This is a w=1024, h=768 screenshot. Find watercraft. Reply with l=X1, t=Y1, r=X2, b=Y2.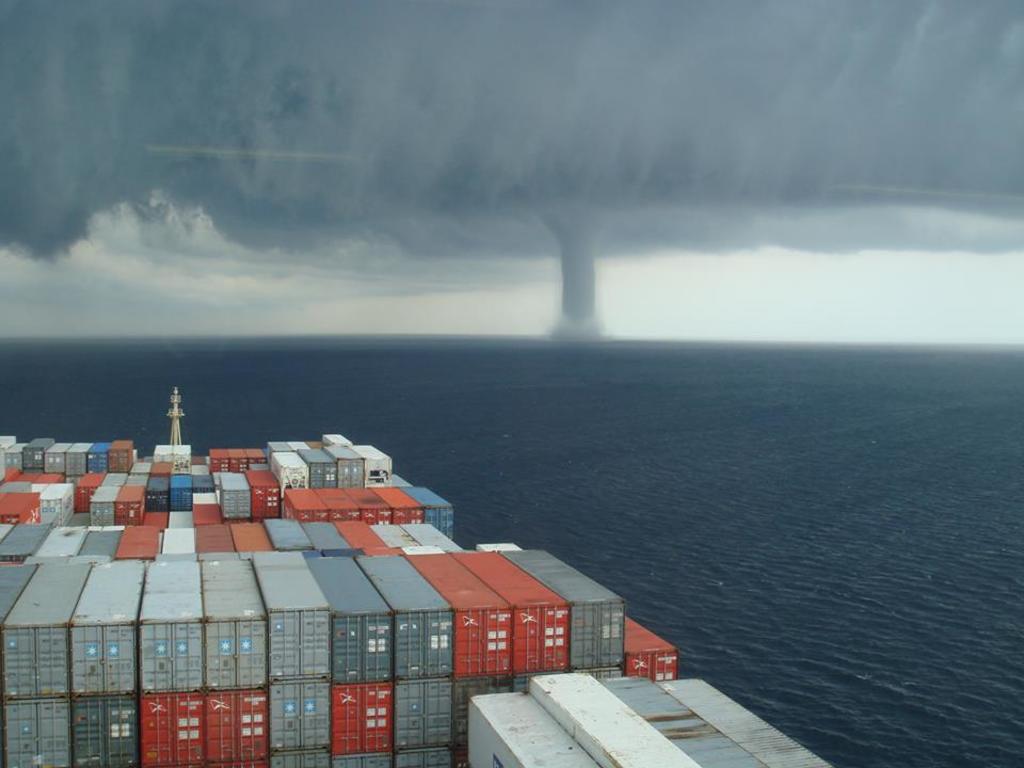
l=0, t=378, r=844, b=767.
